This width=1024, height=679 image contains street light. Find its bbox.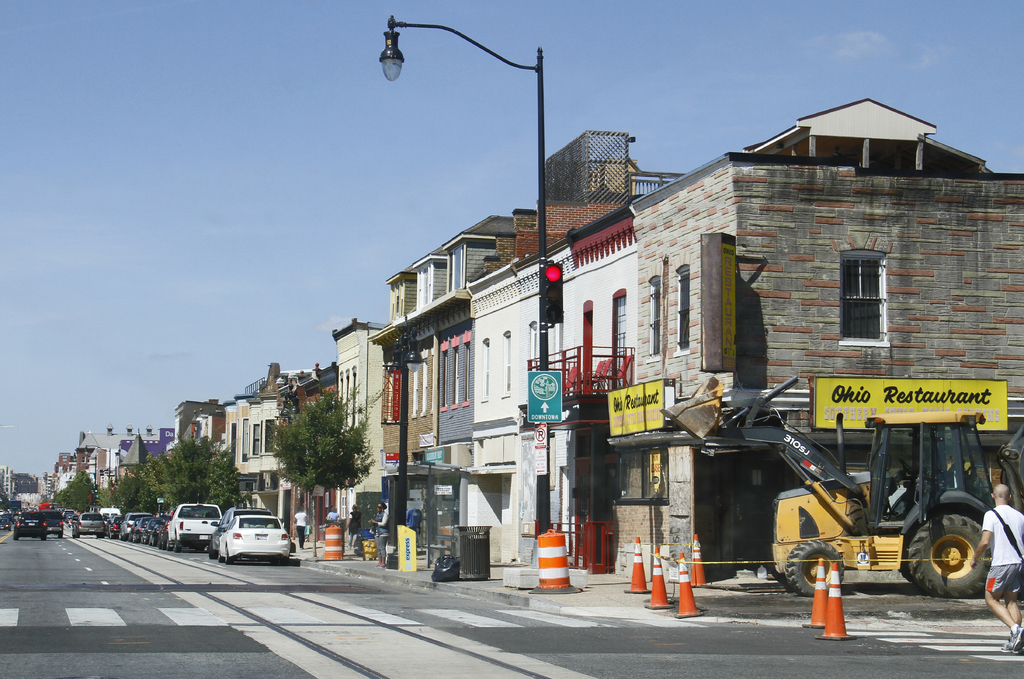
BBox(378, 14, 548, 529).
